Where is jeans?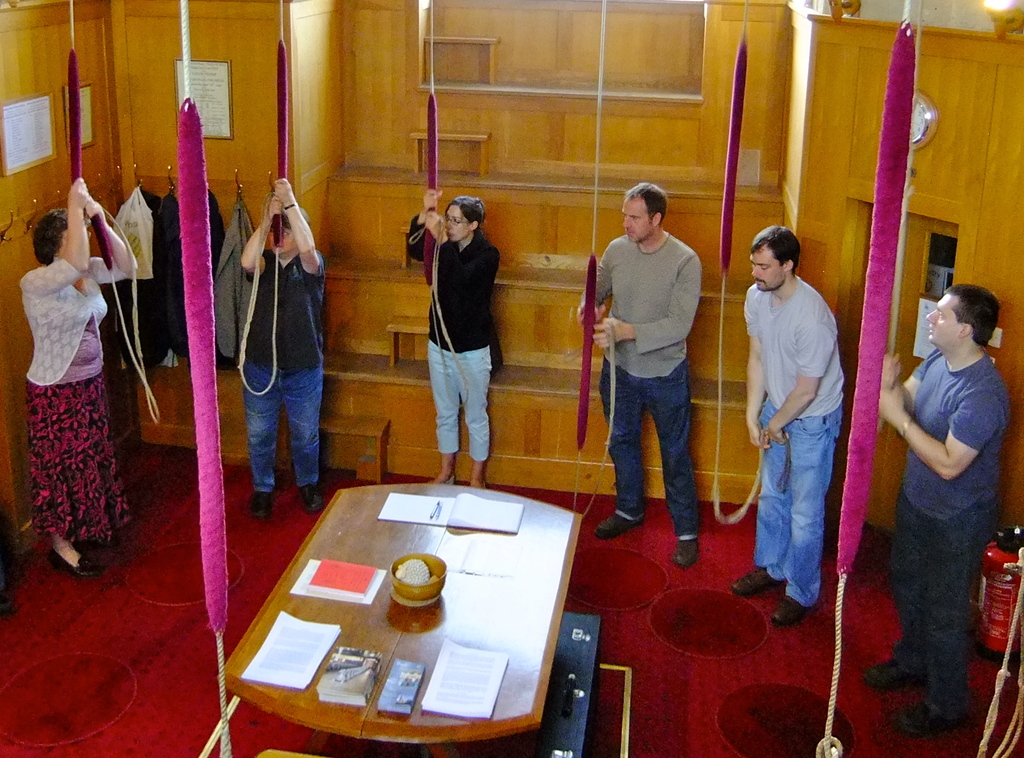
{"left": 761, "top": 401, "right": 840, "bottom": 603}.
